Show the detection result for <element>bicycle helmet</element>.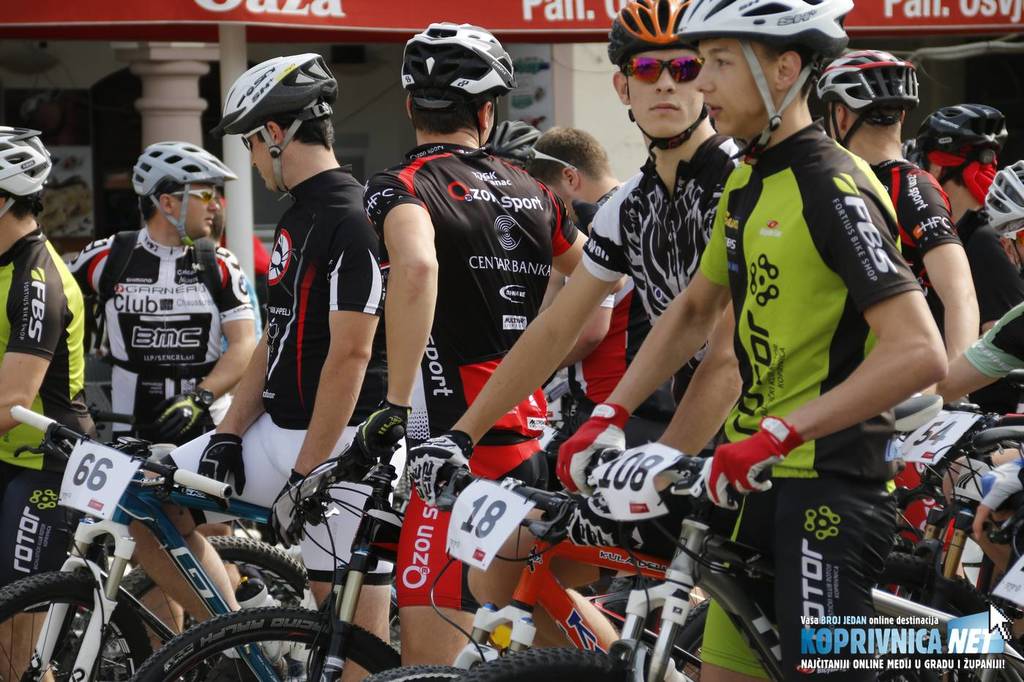
left=598, top=0, right=684, bottom=175.
